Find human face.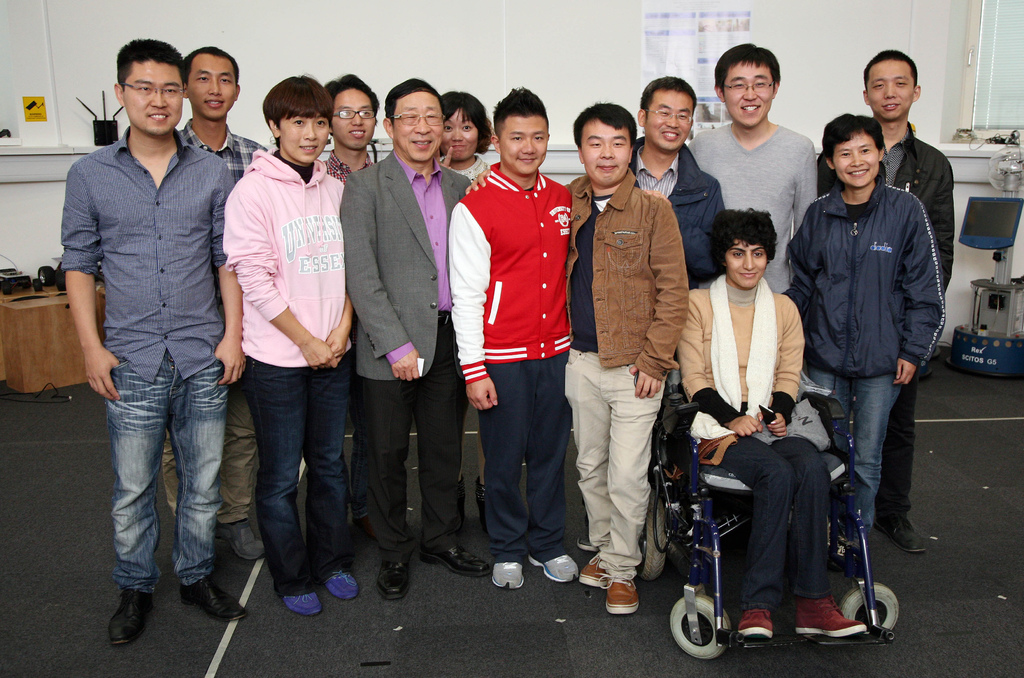
<bbox>575, 121, 632, 188</bbox>.
